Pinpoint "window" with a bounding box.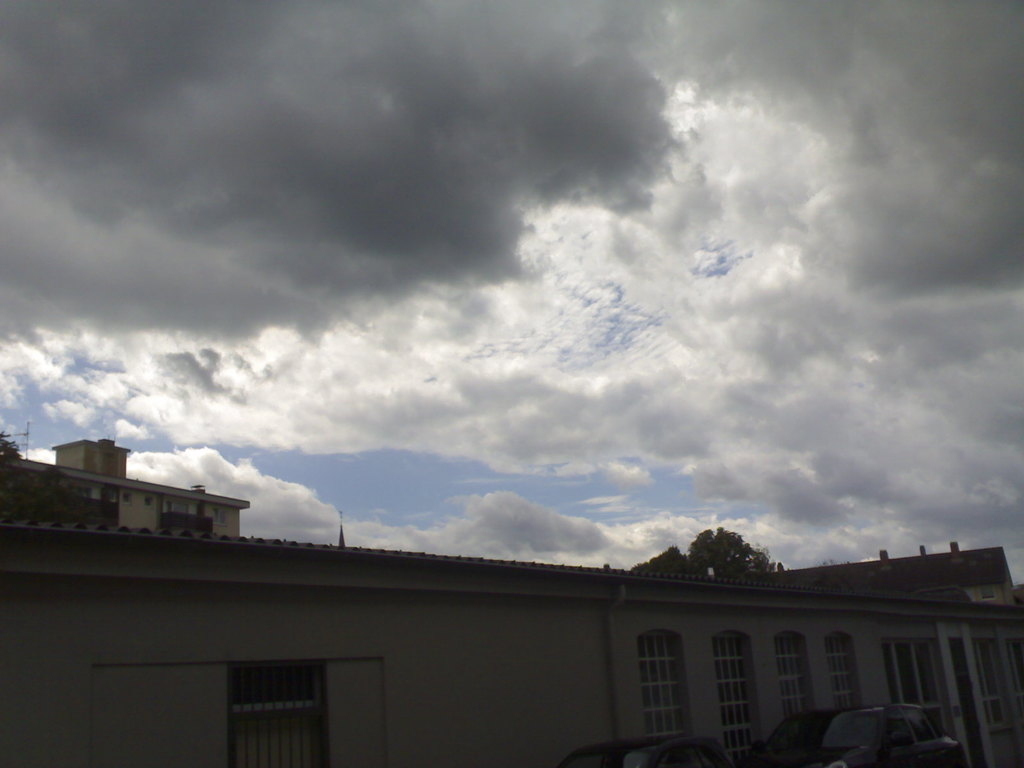
(x1=123, y1=492, x2=132, y2=505).
